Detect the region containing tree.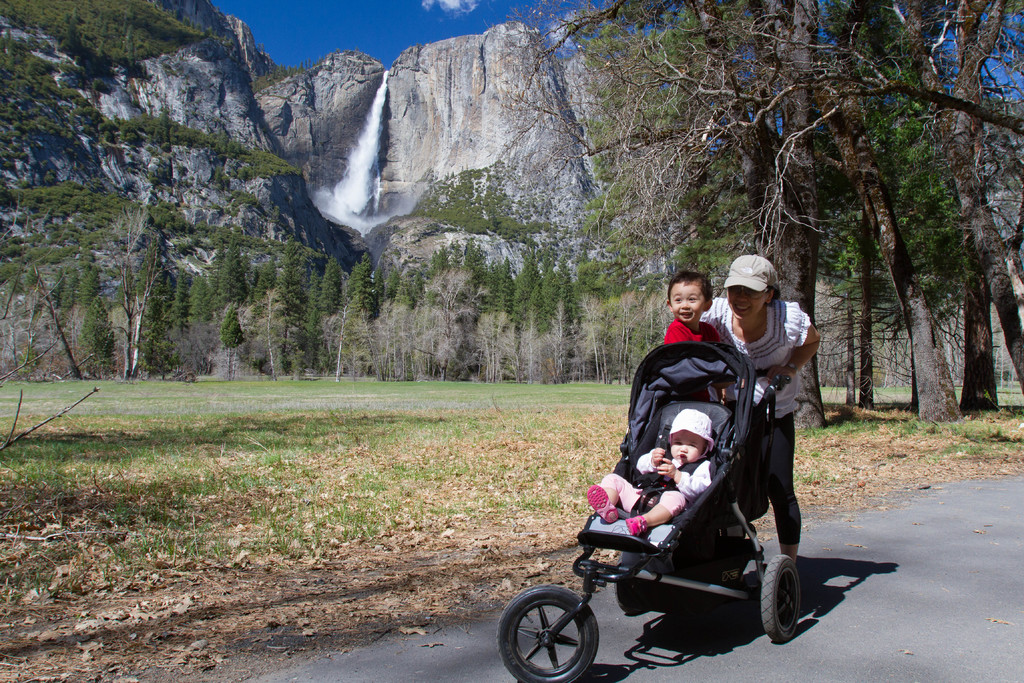
(x1=252, y1=42, x2=268, y2=58).
